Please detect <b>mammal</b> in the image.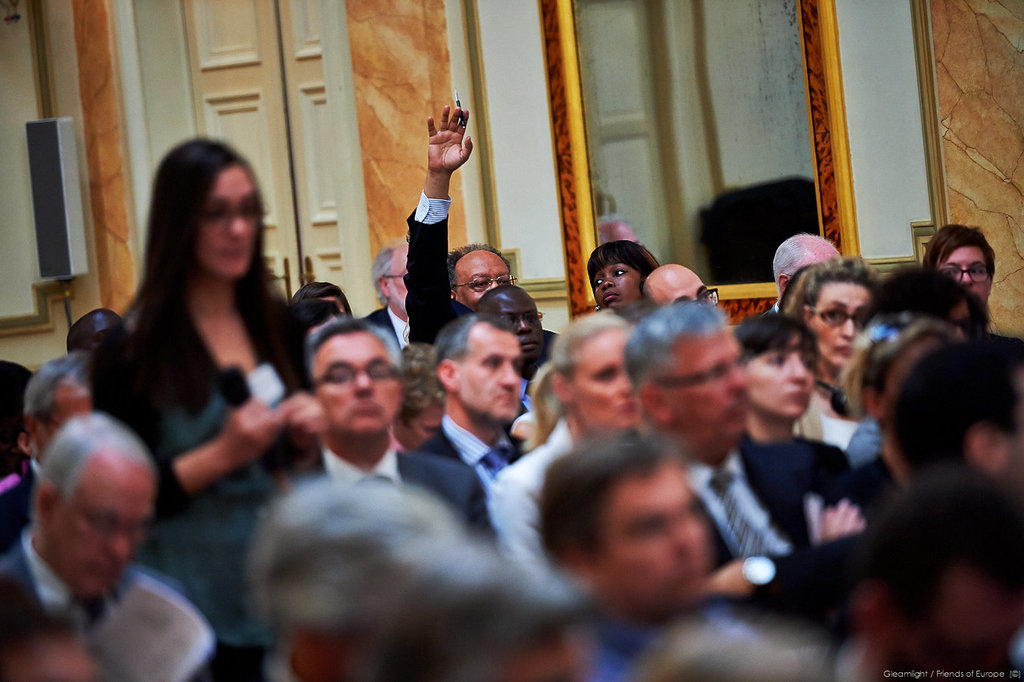
291:296:338:331.
